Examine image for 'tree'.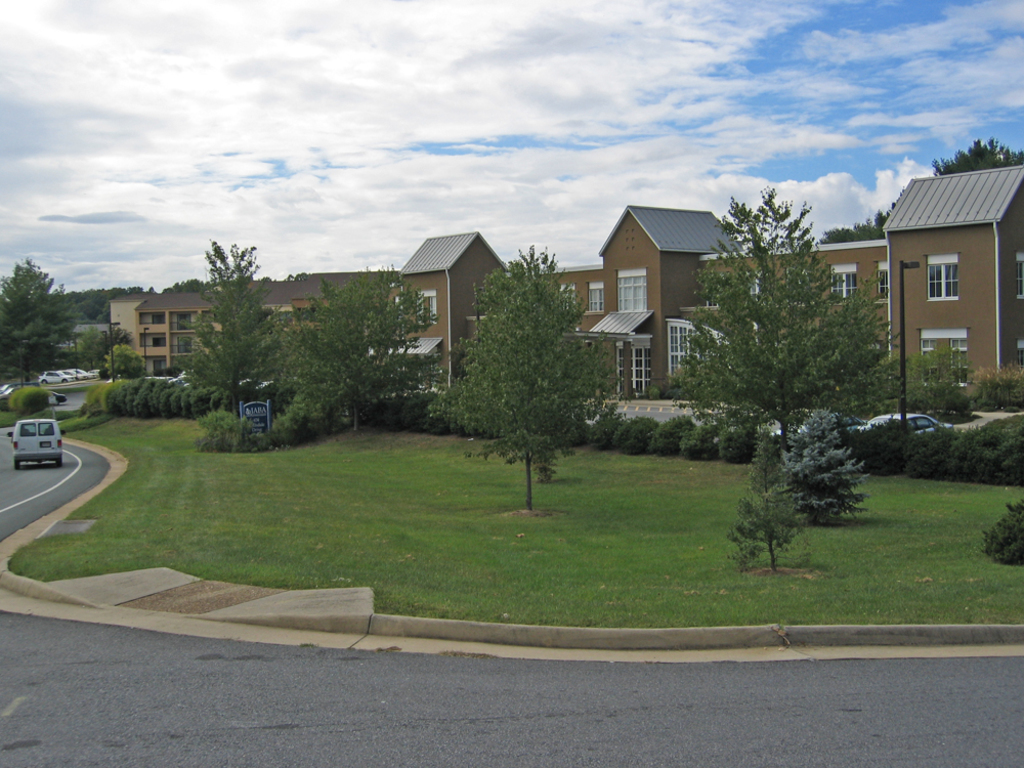
Examination result: rect(282, 271, 308, 281).
